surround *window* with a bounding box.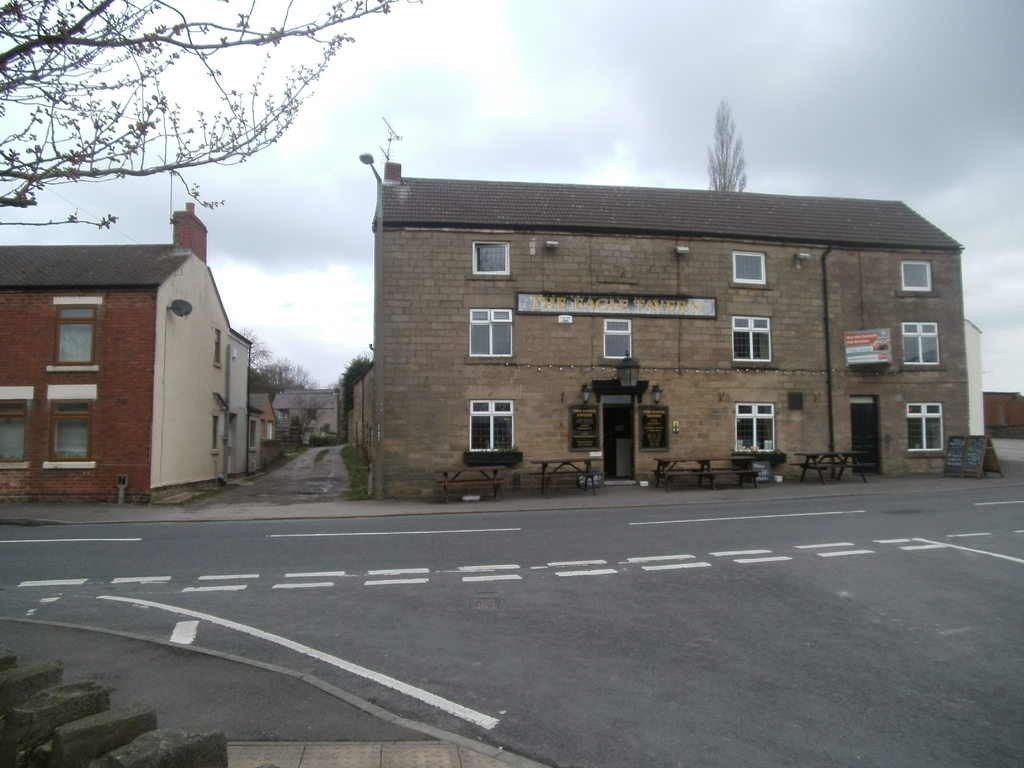
<region>901, 322, 941, 365</region>.
